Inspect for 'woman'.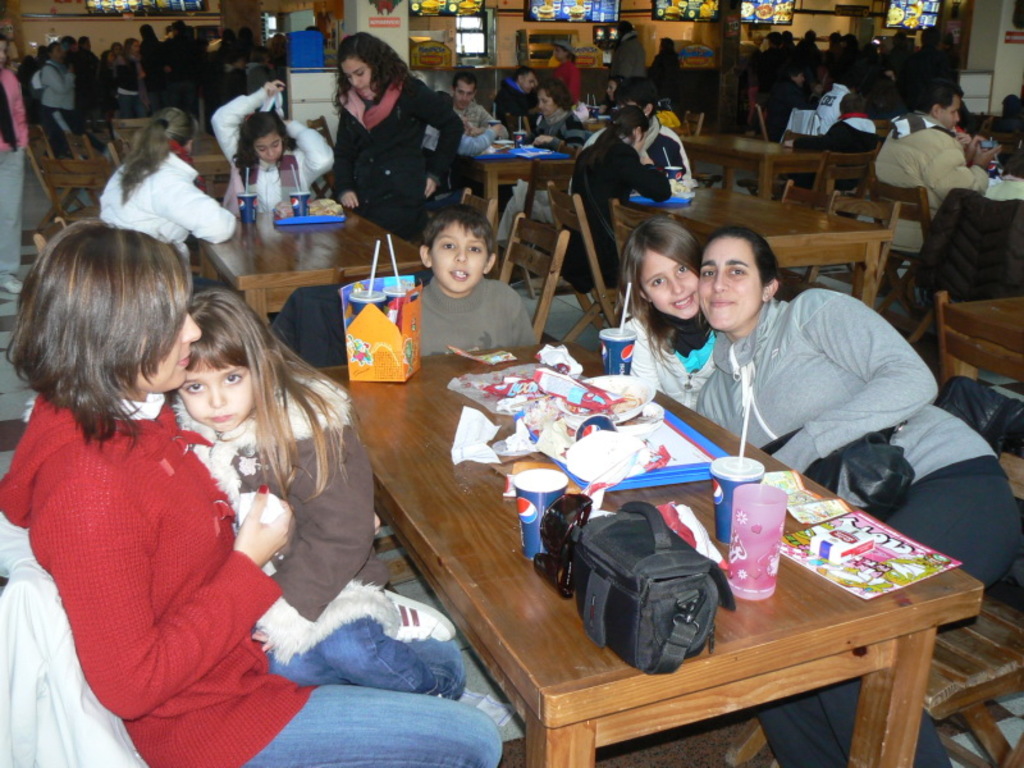
Inspection: bbox=(32, 28, 68, 172).
